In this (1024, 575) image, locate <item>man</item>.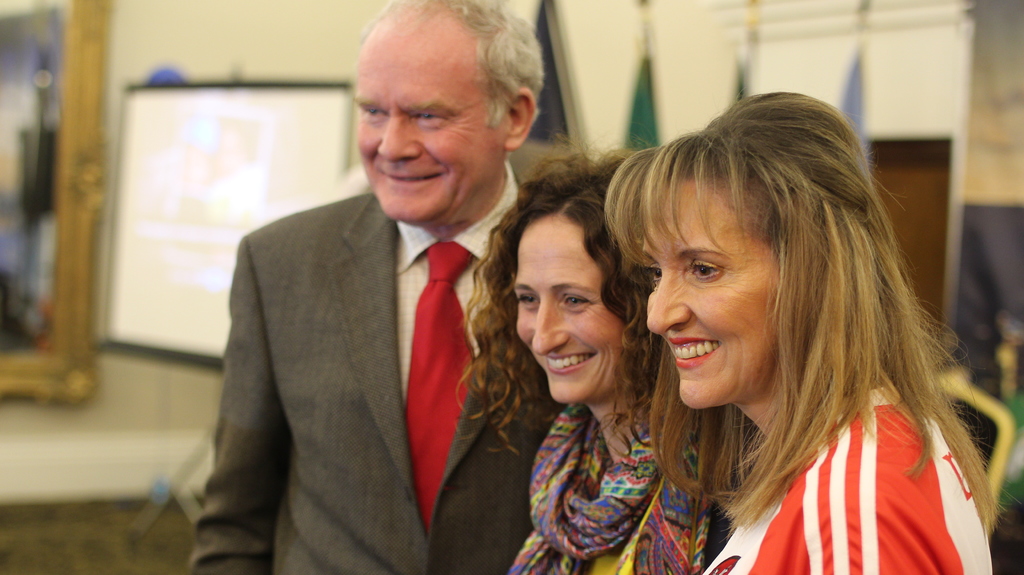
Bounding box: <bbox>193, 0, 553, 574</bbox>.
